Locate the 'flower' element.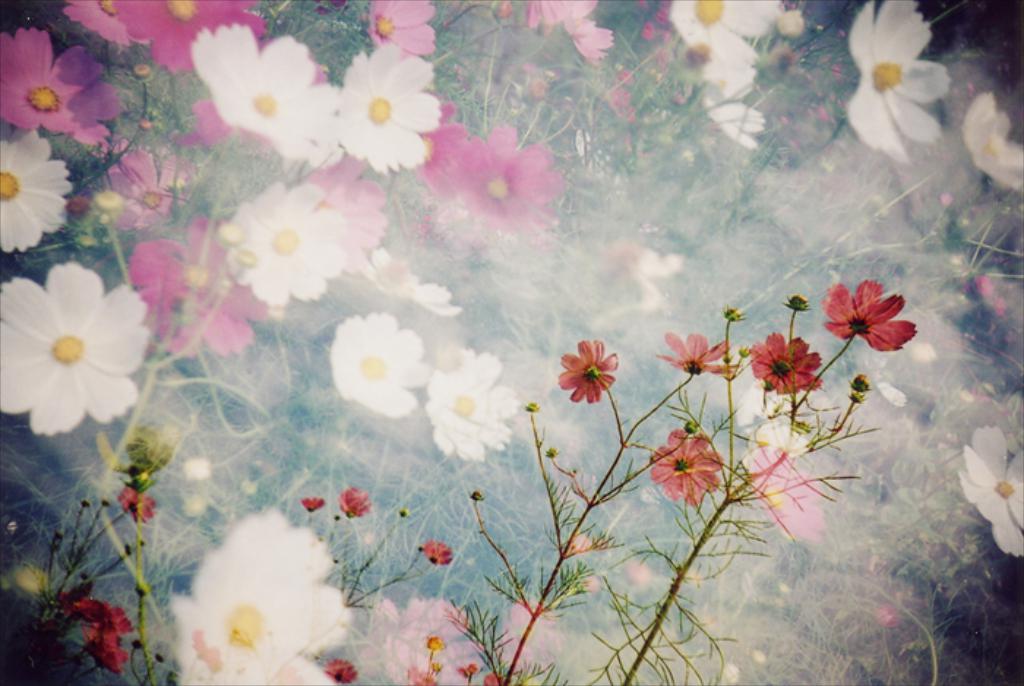
Element bbox: bbox=[647, 424, 731, 508].
